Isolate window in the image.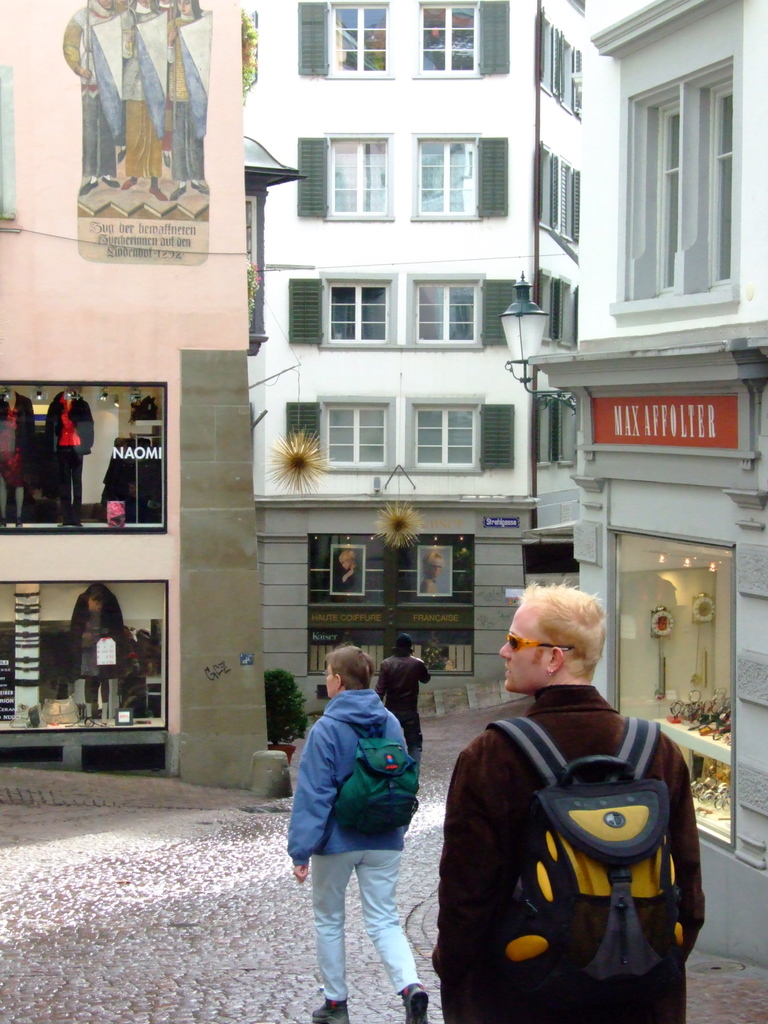
Isolated region: (403, 273, 486, 349).
